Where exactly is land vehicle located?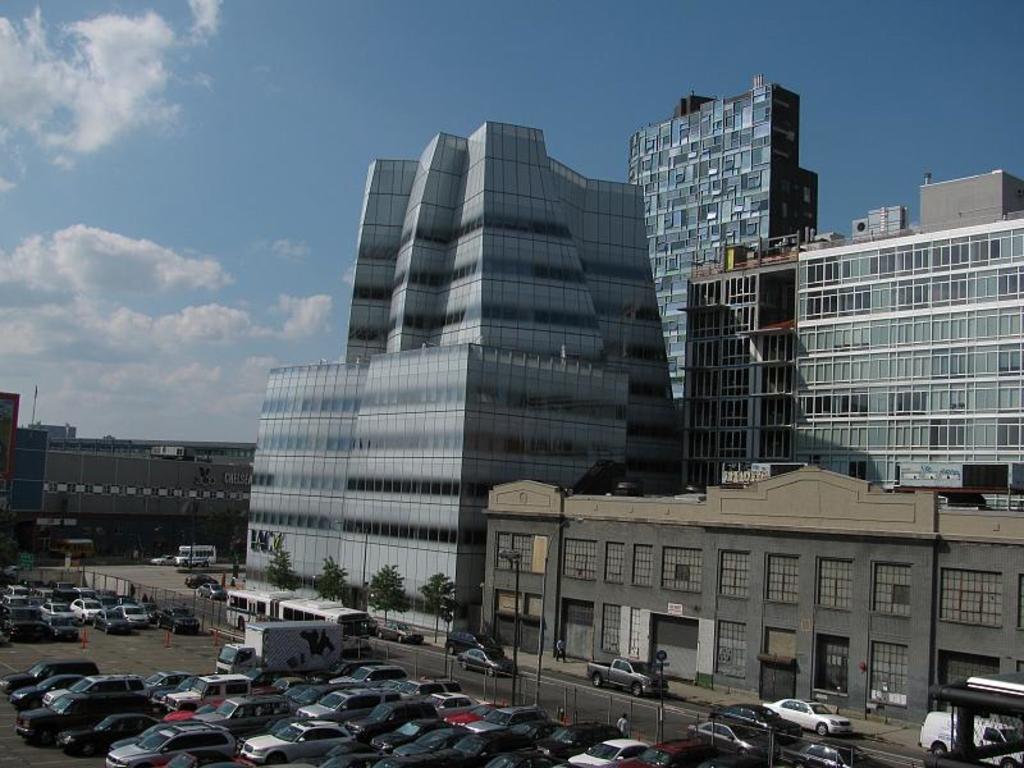
Its bounding box is 458/649/512/671.
